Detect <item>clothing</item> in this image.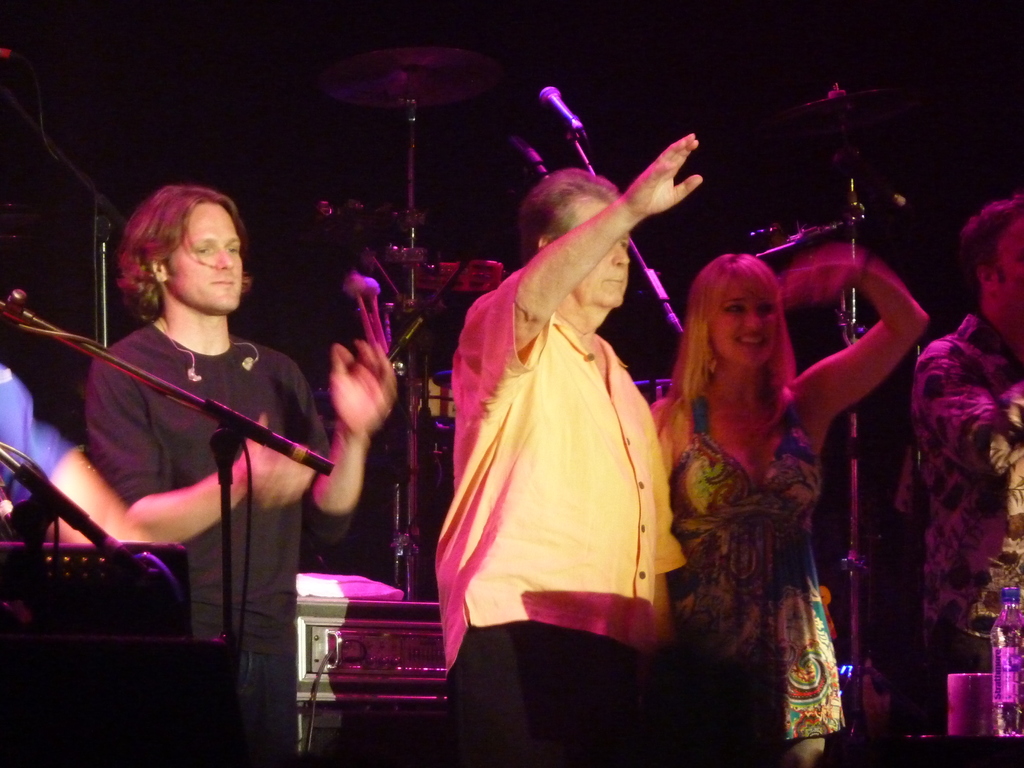
Detection: [88,316,330,767].
